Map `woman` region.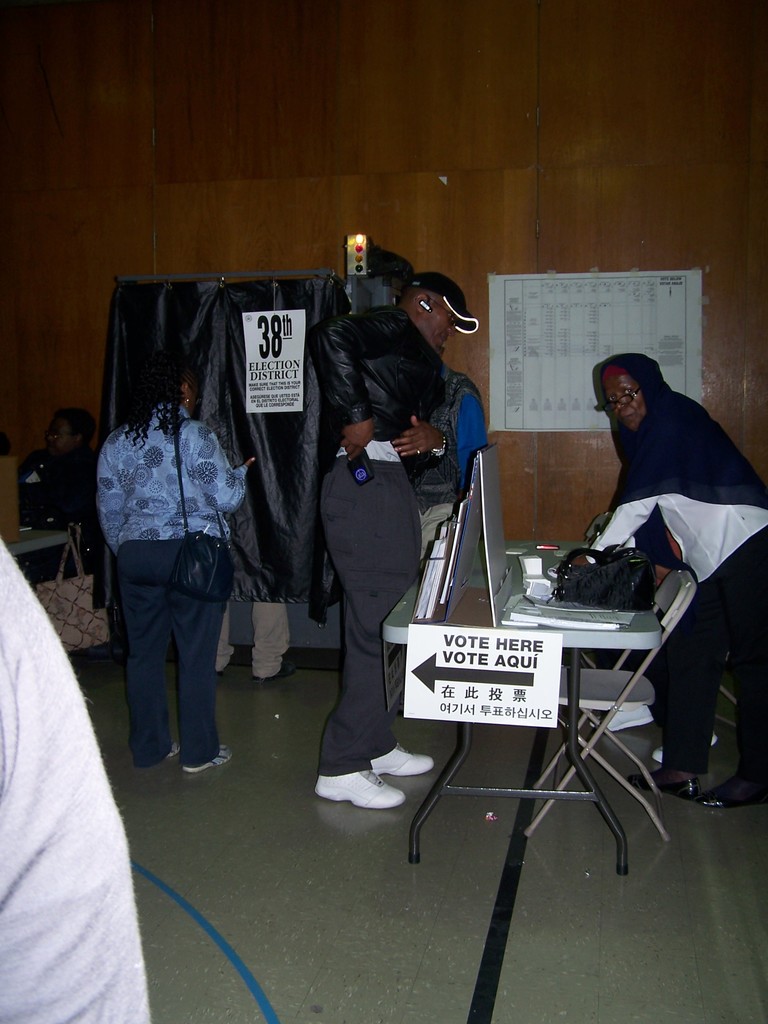
Mapped to region(567, 352, 767, 808).
